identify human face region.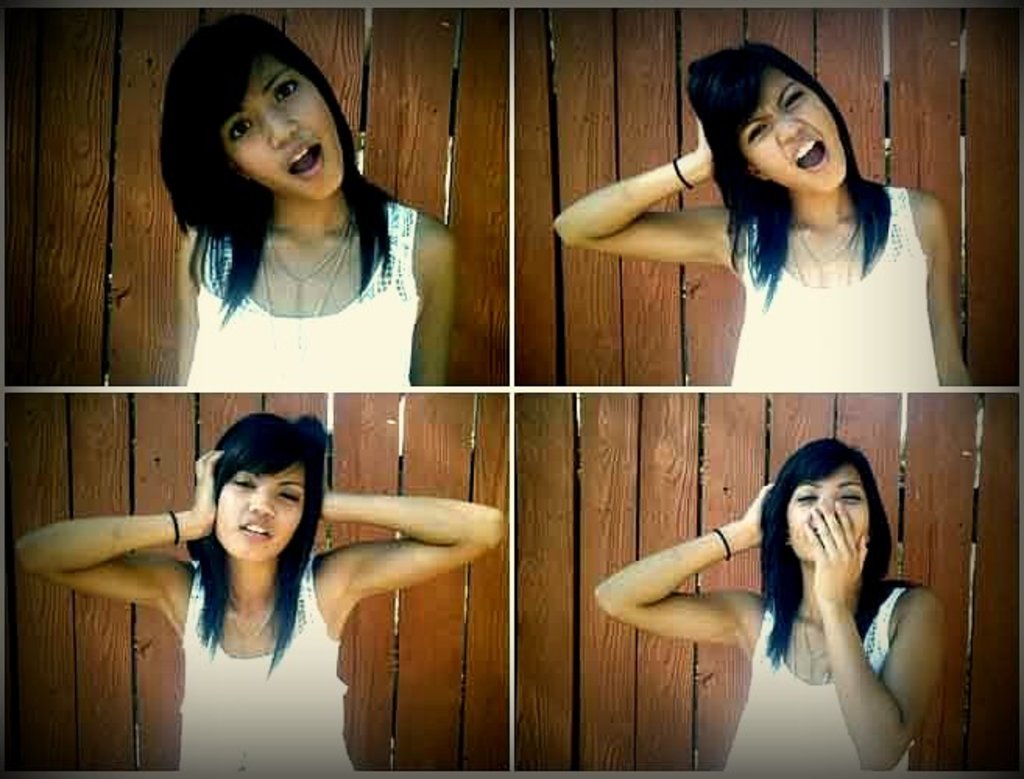
Region: BBox(786, 474, 873, 566).
